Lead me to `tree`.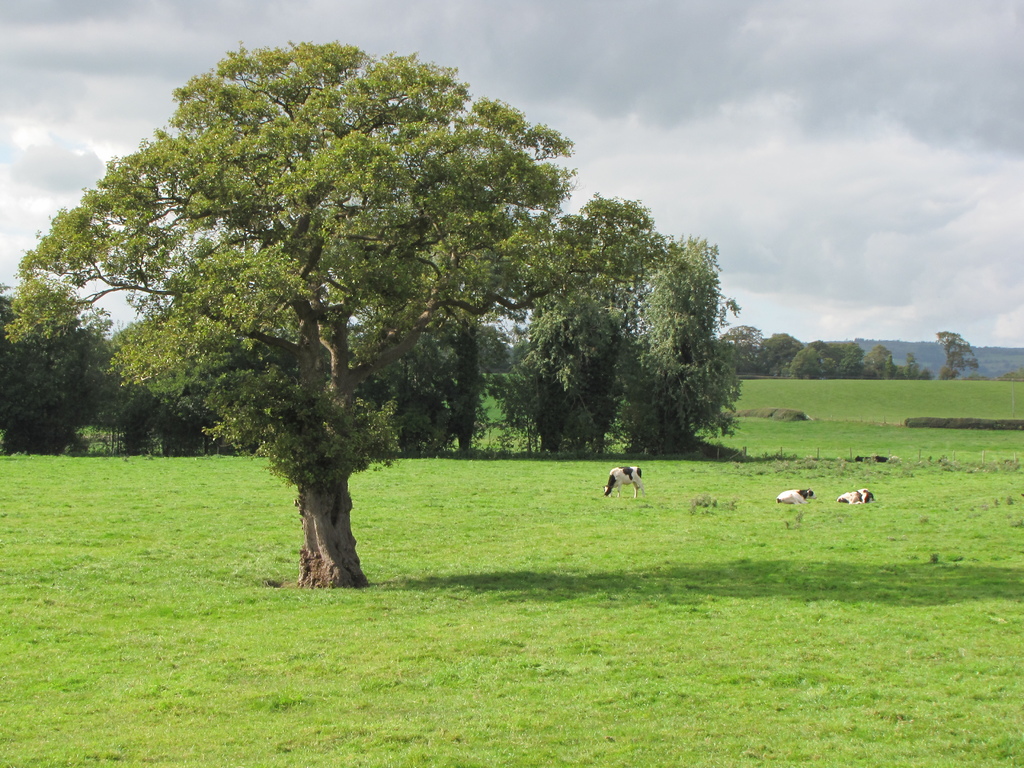
Lead to bbox=(830, 336, 877, 382).
